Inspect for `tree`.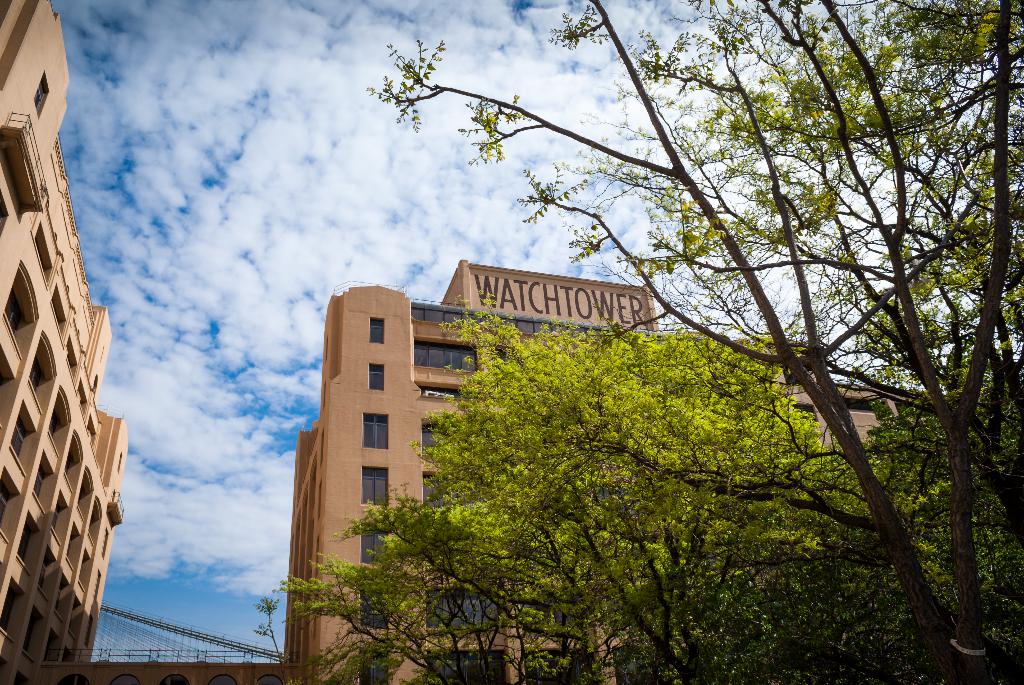
Inspection: <bbox>370, 0, 1023, 684</bbox>.
